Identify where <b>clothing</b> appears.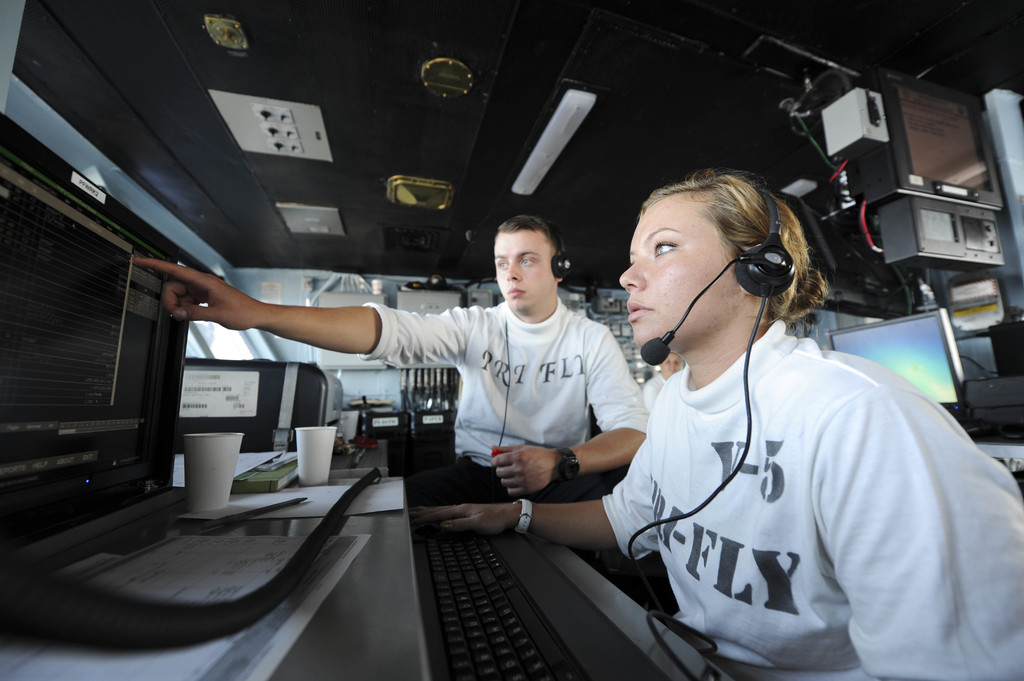
Appears at [x1=319, y1=293, x2=652, y2=497].
